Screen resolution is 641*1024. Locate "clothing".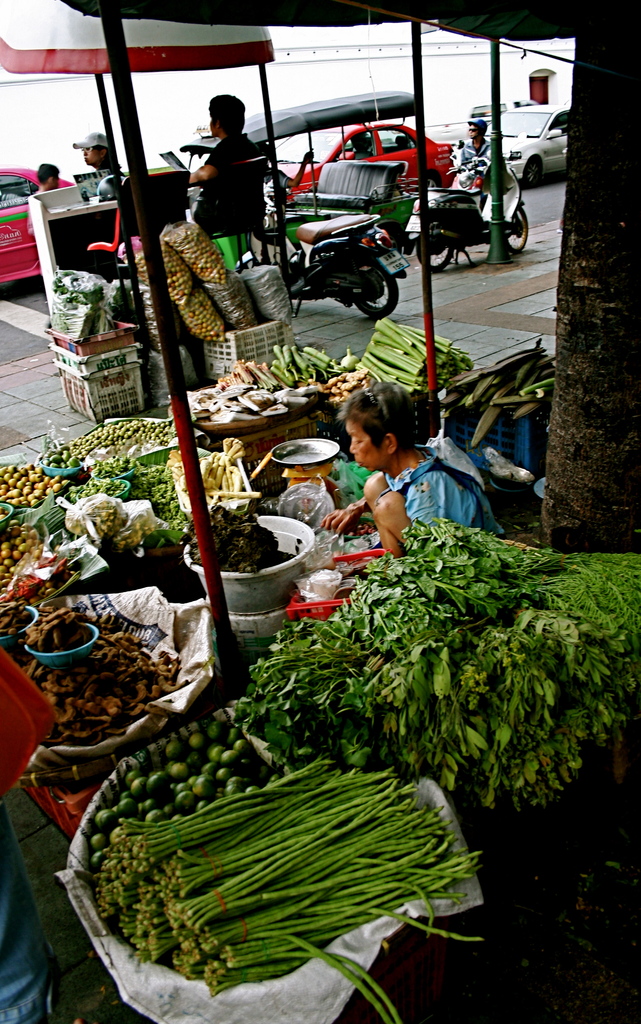
box(184, 92, 281, 236).
